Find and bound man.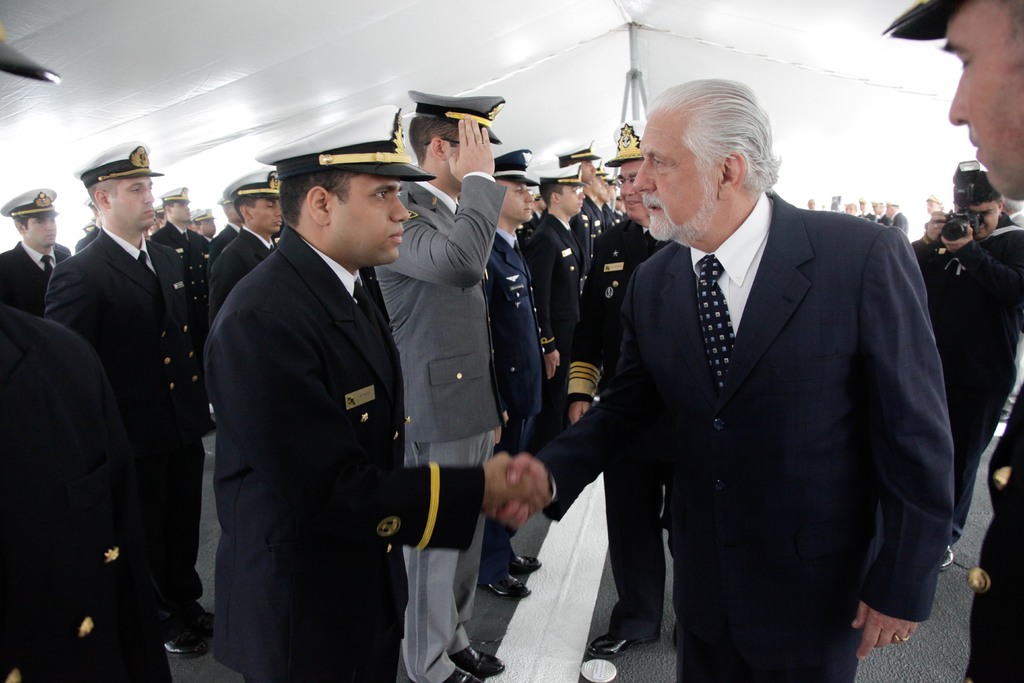
Bound: left=144, top=183, right=193, bottom=320.
